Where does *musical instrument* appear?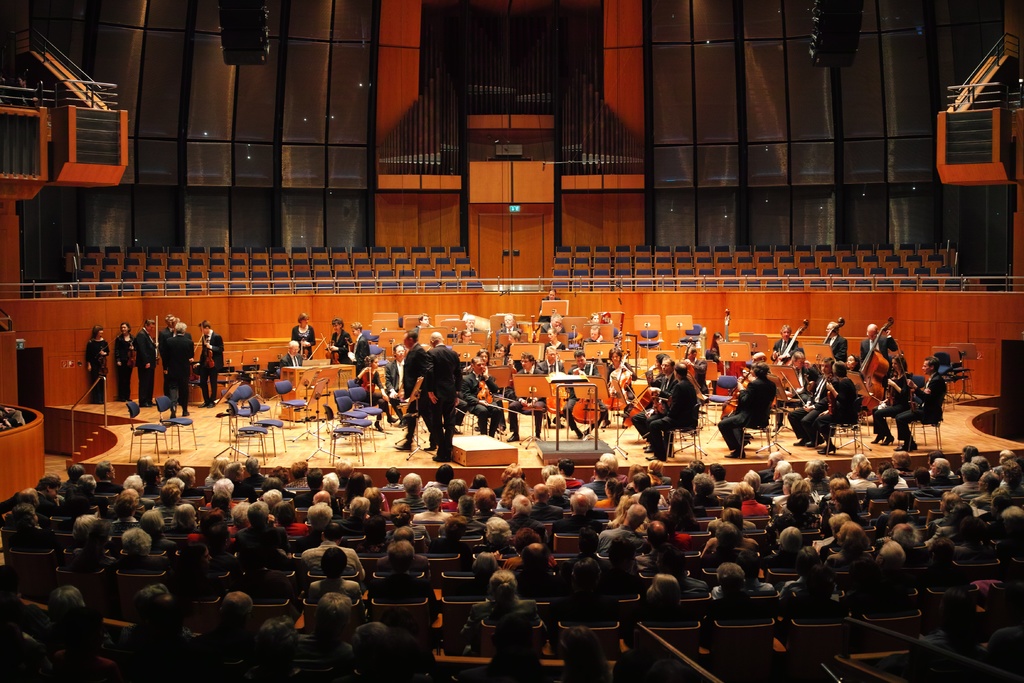
Appears at detection(815, 316, 846, 345).
